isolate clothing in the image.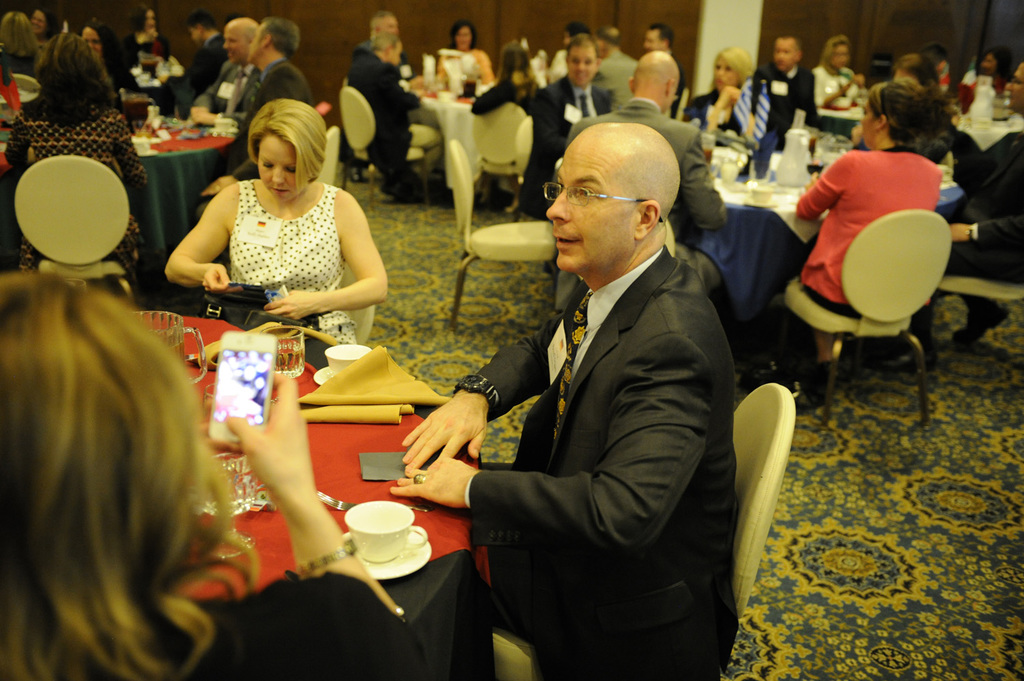
Isolated region: box=[0, 65, 30, 106].
